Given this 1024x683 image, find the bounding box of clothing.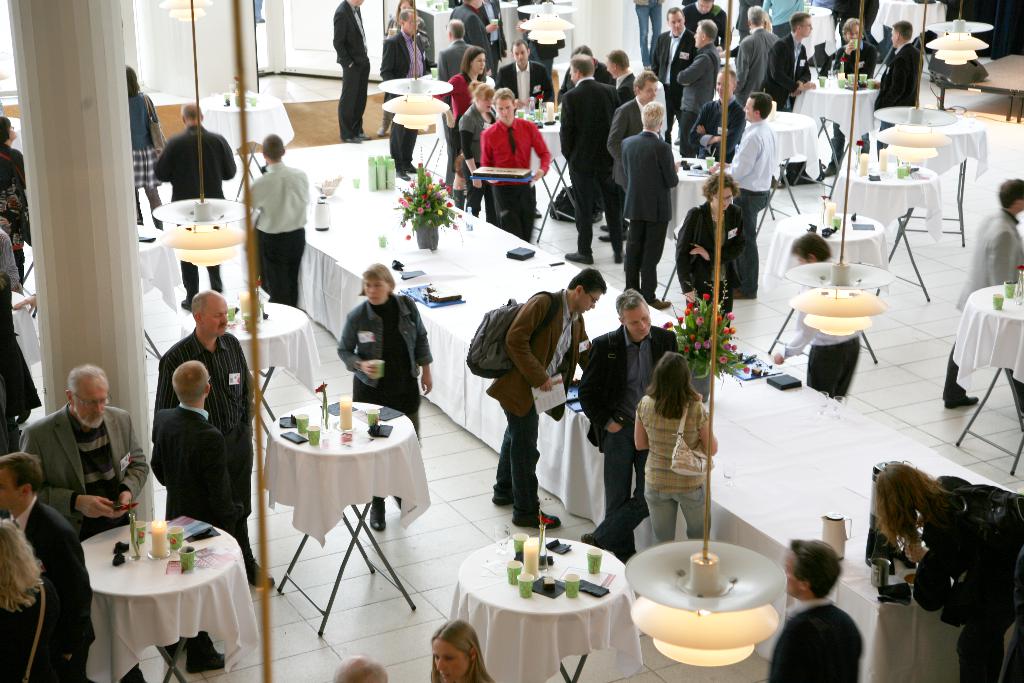
Rect(477, 120, 544, 240).
